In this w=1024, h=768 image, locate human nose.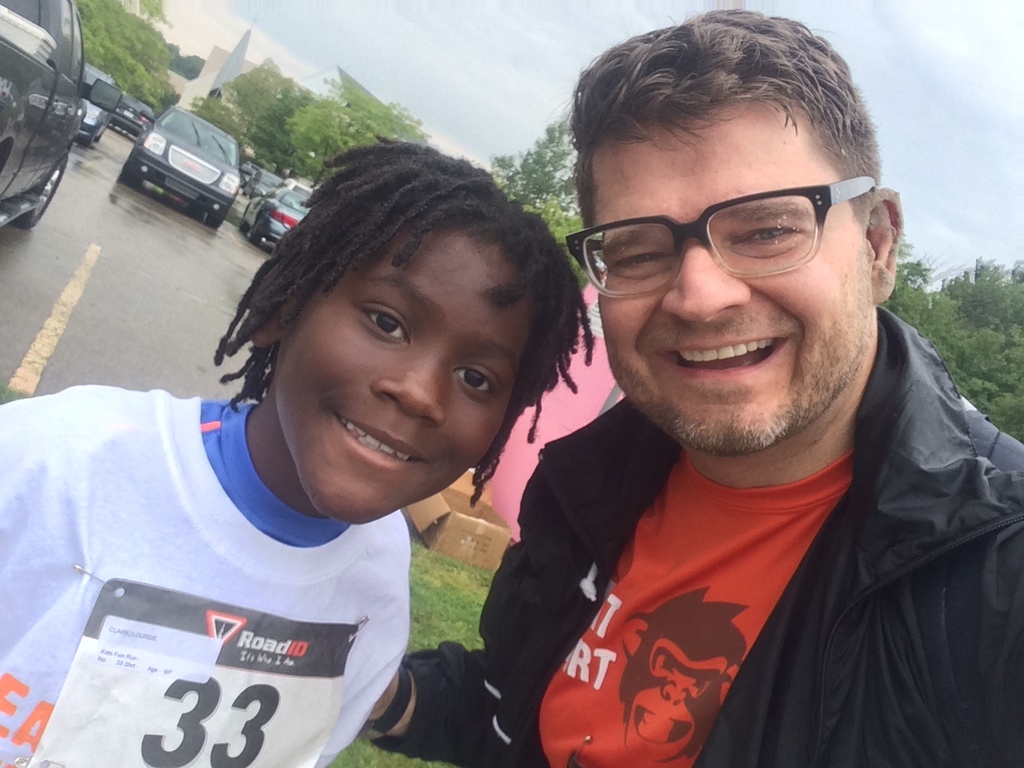
Bounding box: bbox=[370, 346, 443, 426].
